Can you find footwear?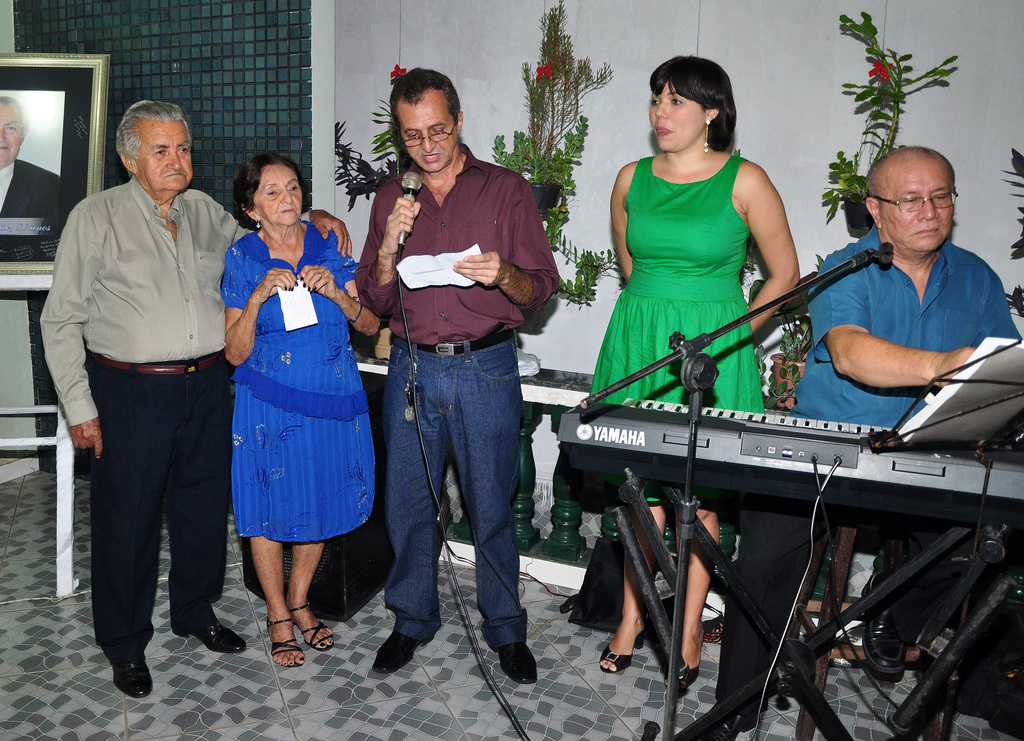
Yes, bounding box: locate(115, 655, 150, 697).
